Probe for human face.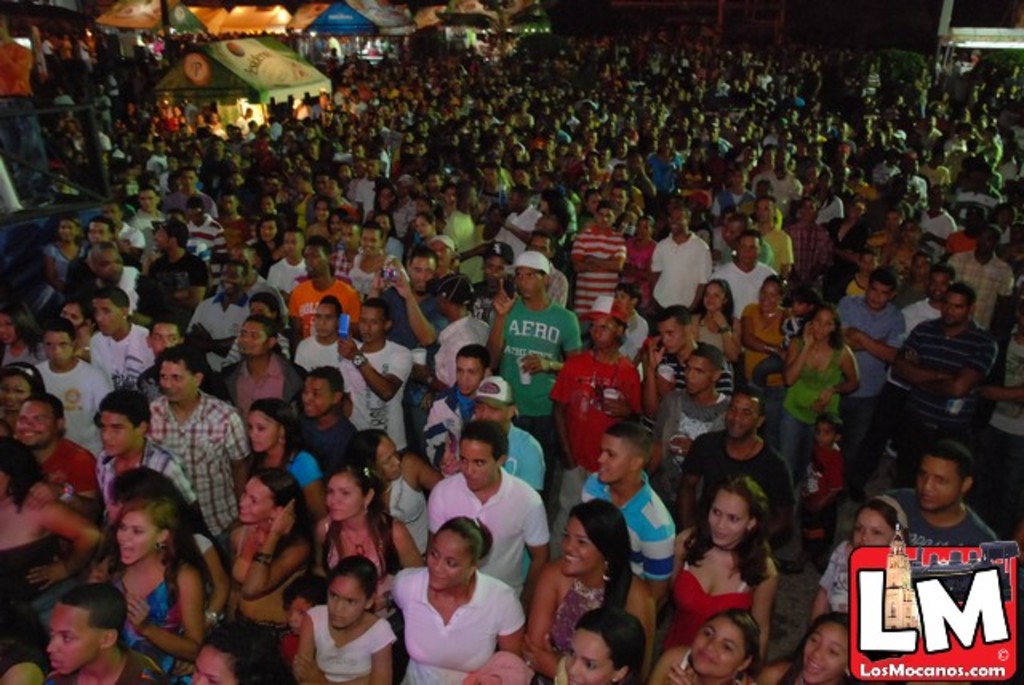
Probe result: detection(710, 490, 746, 544).
